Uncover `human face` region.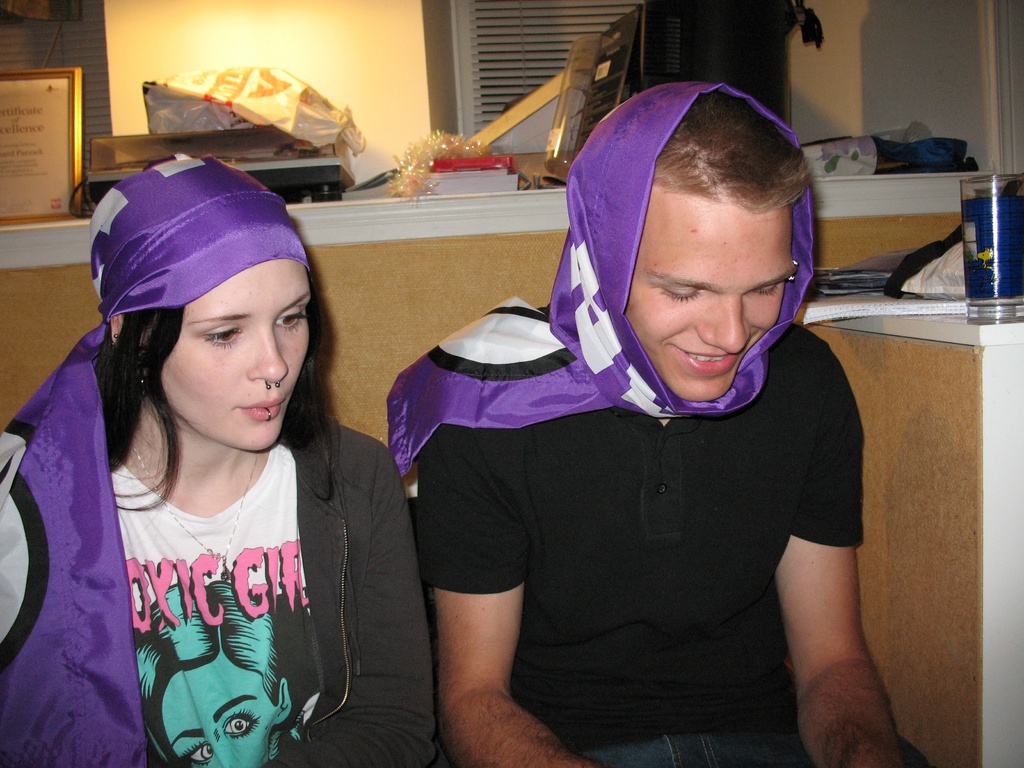
Uncovered: detection(175, 667, 279, 767).
